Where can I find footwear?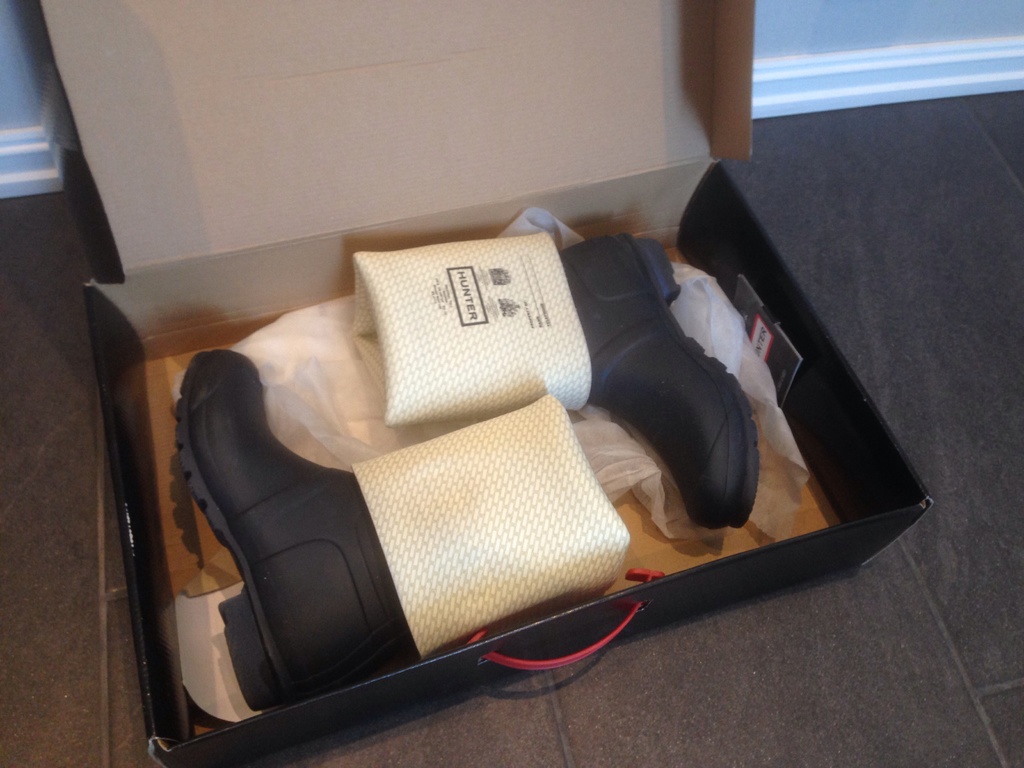
You can find it at x1=168 y1=340 x2=655 y2=714.
